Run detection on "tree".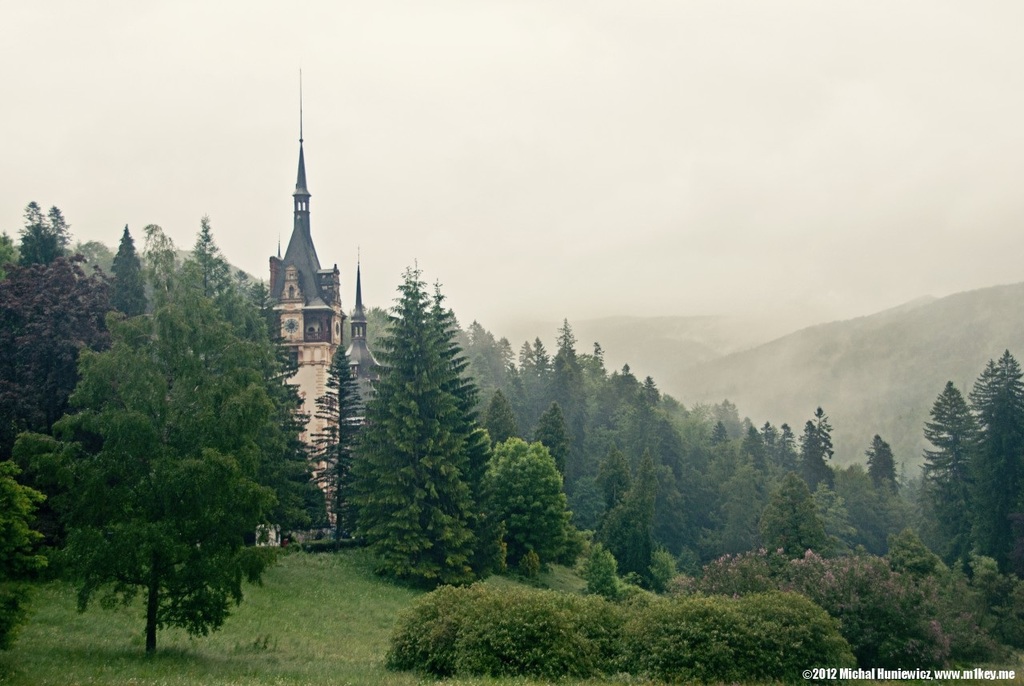
Result: x1=521 y1=327 x2=568 y2=432.
